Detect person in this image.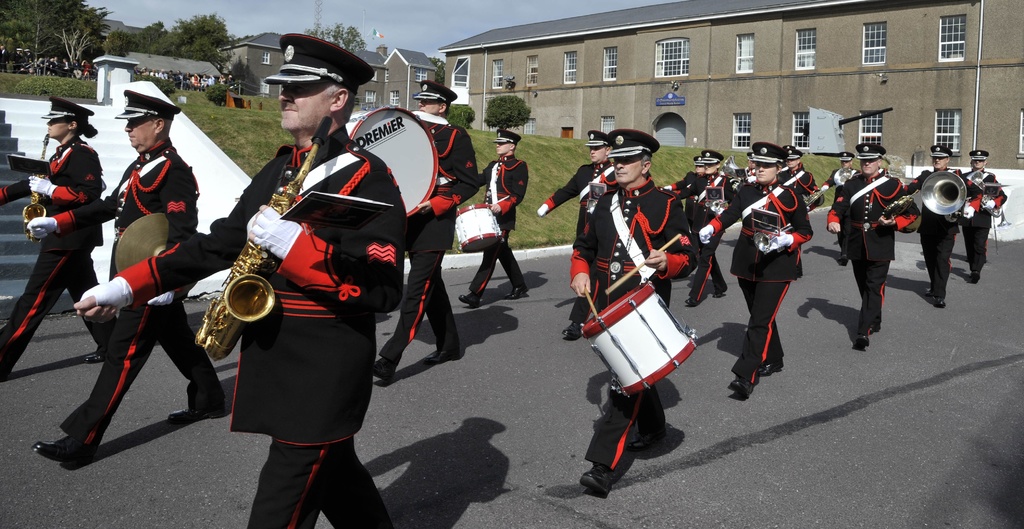
Detection: Rect(954, 147, 1007, 286).
